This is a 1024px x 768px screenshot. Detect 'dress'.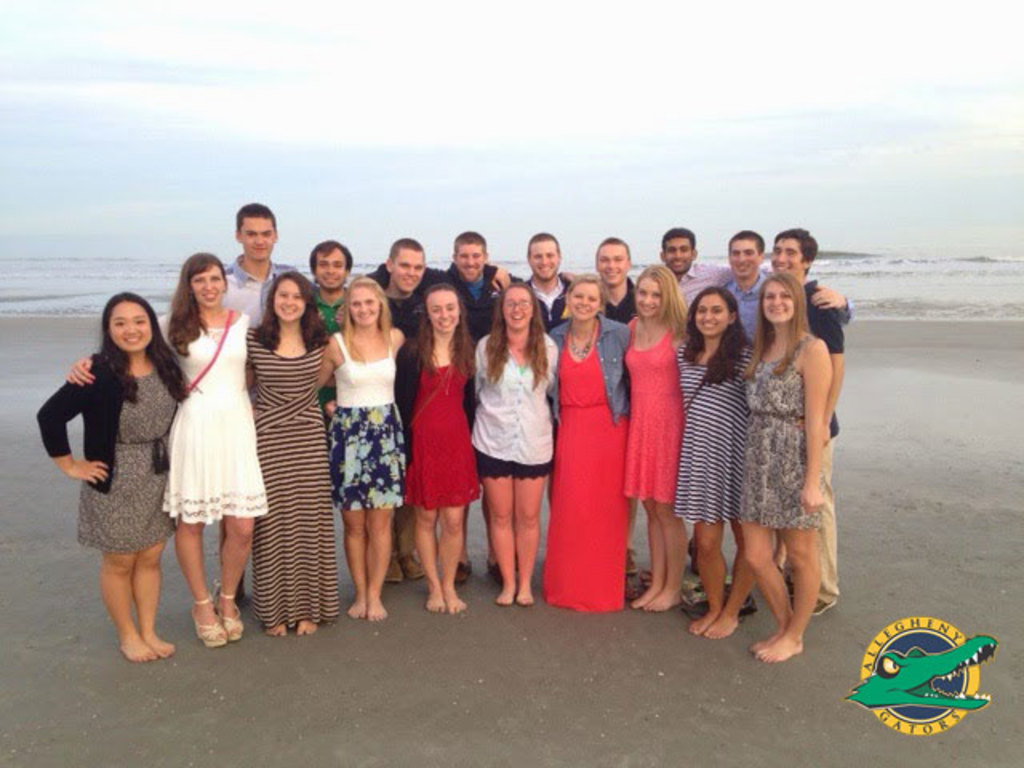
detection(675, 326, 758, 518).
